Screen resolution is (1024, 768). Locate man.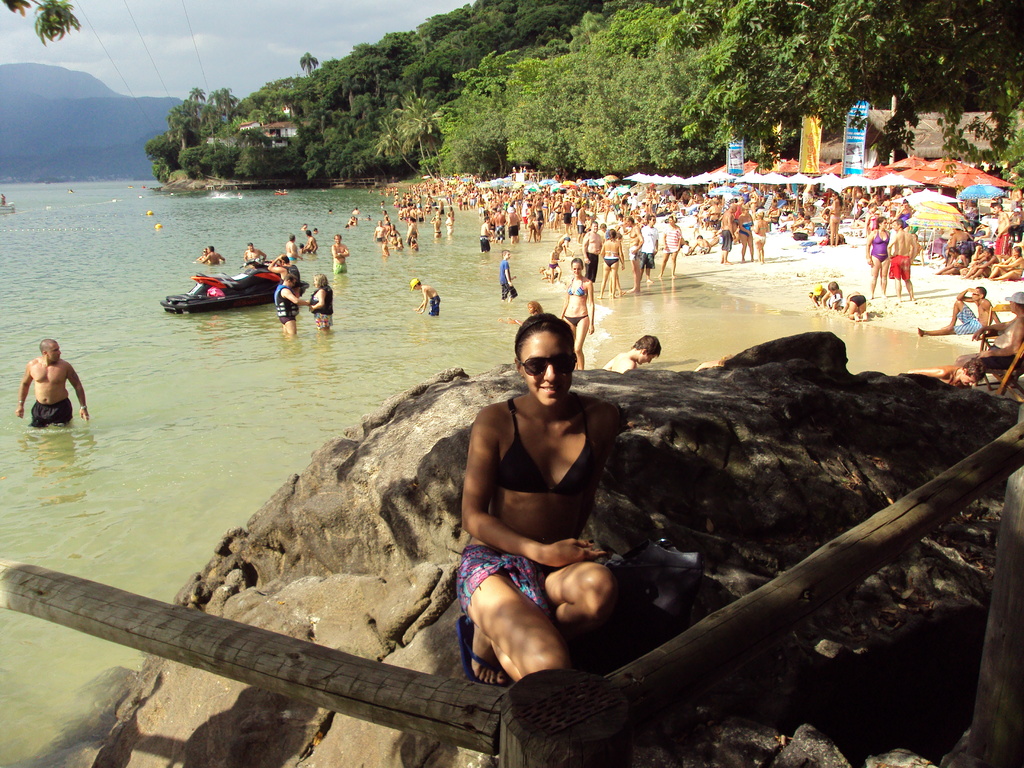
l=1012, t=209, r=1023, b=242.
